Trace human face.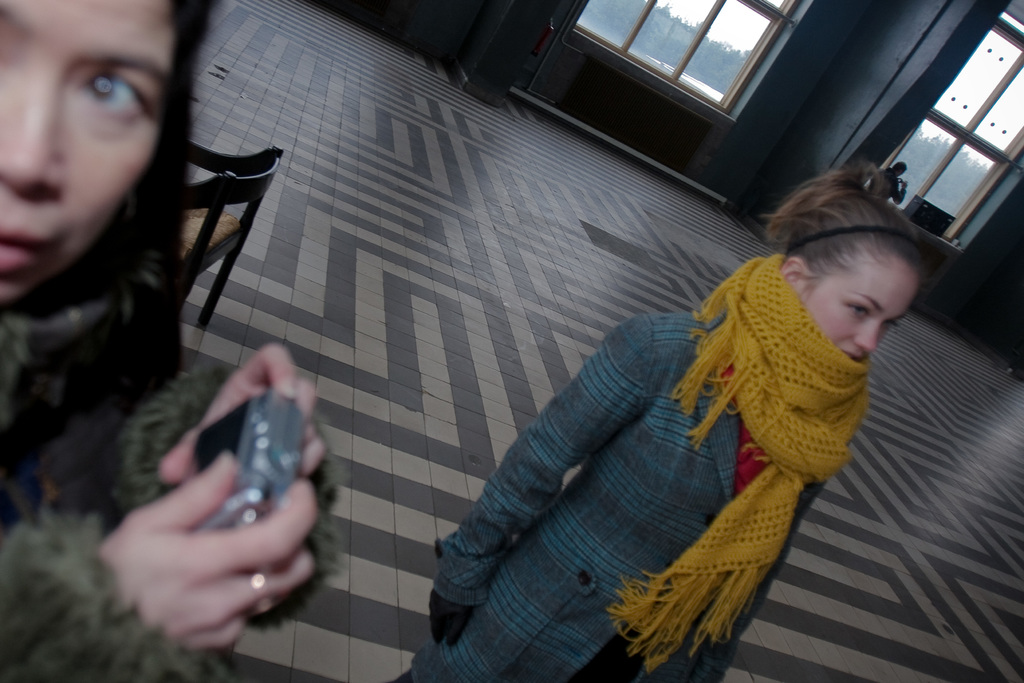
Traced to (left=0, top=0, right=180, bottom=300).
